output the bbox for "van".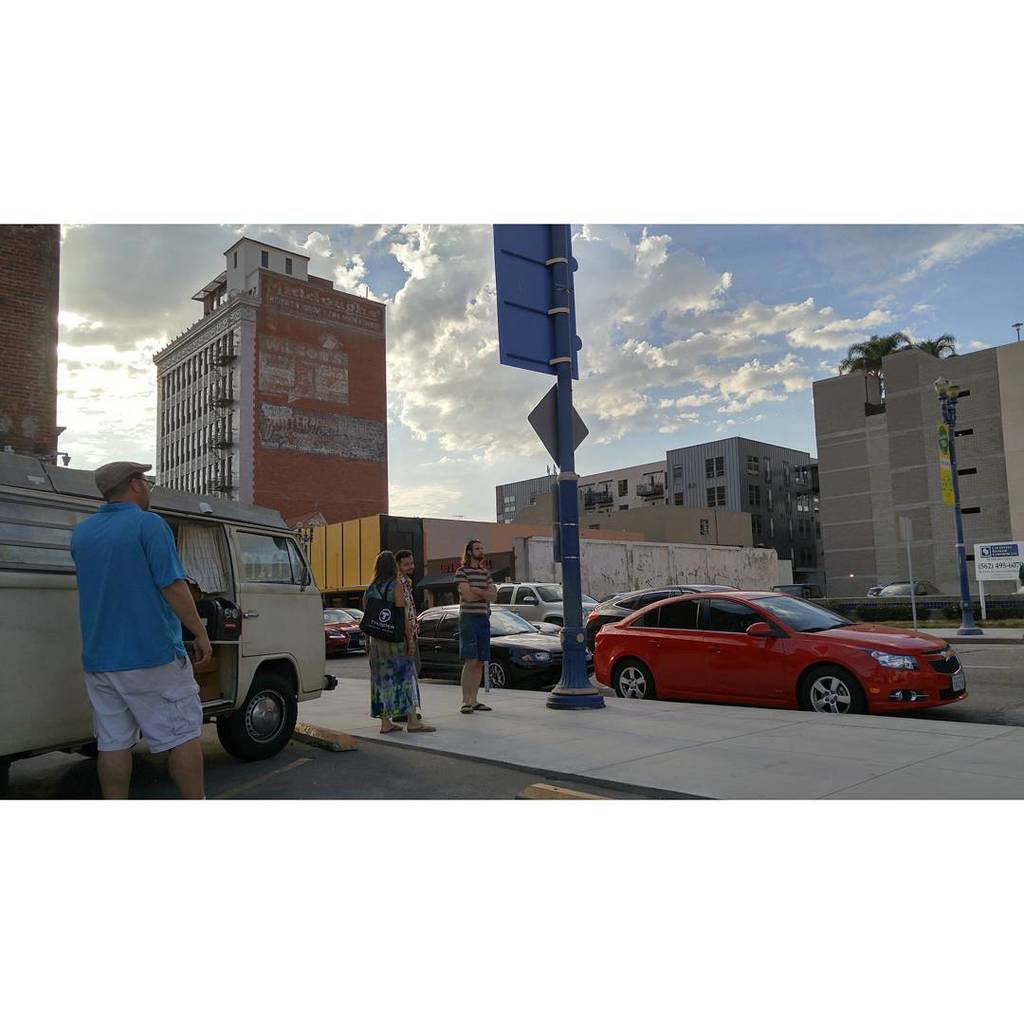
[left=0, top=449, right=342, bottom=813].
